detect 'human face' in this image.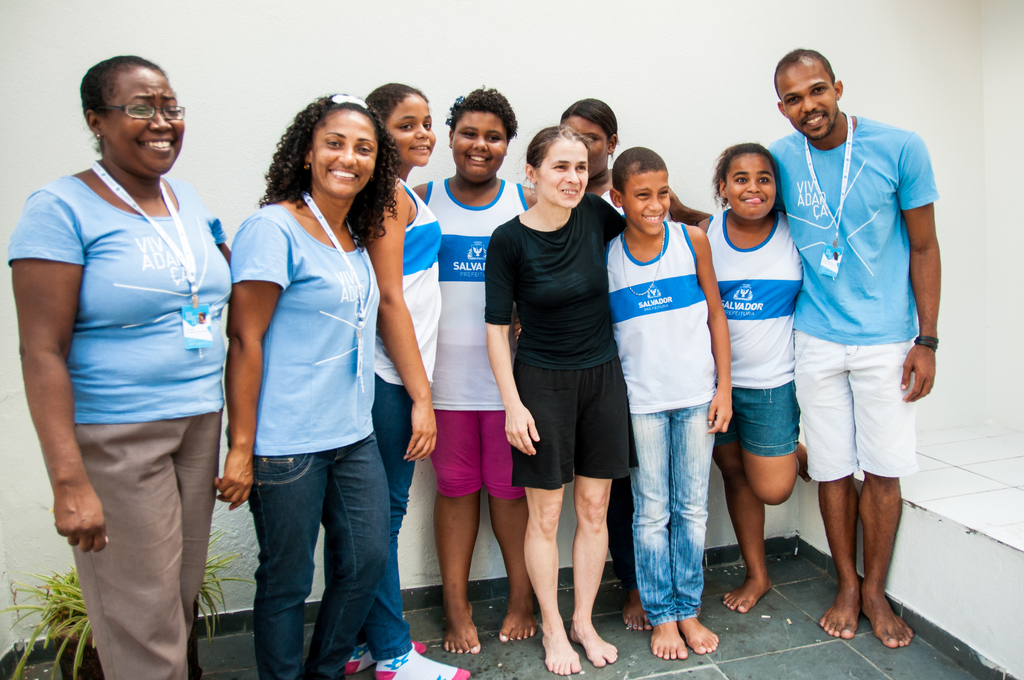
Detection: (778, 56, 835, 139).
